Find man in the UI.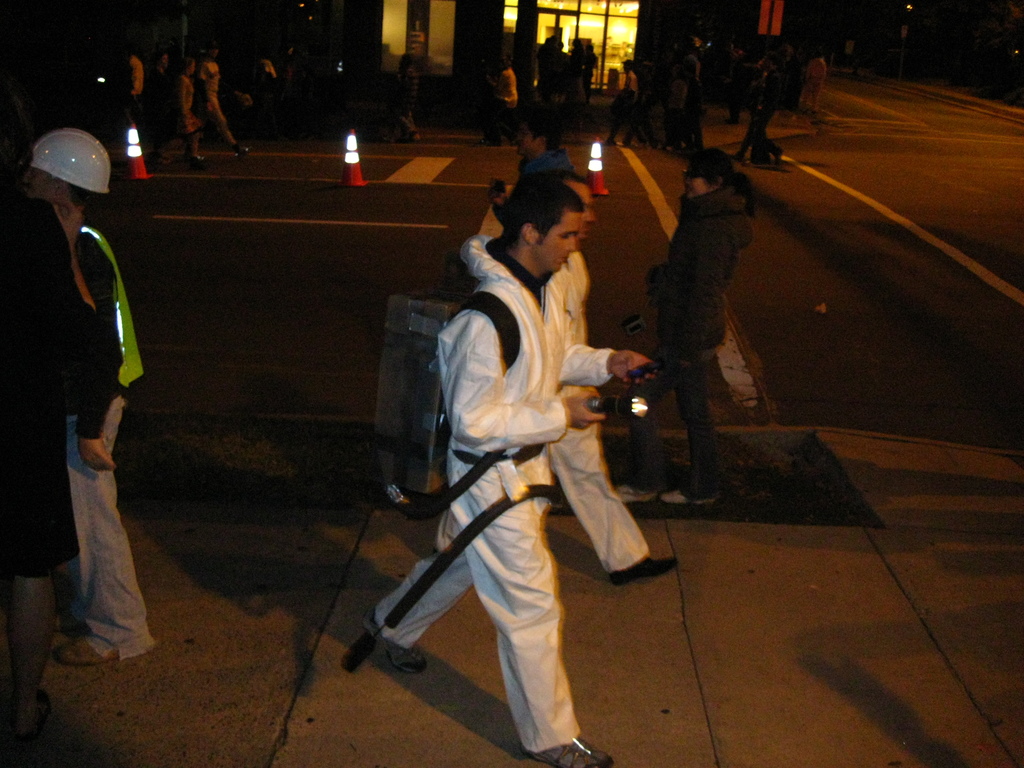
UI element at box=[22, 122, 154, 668].
